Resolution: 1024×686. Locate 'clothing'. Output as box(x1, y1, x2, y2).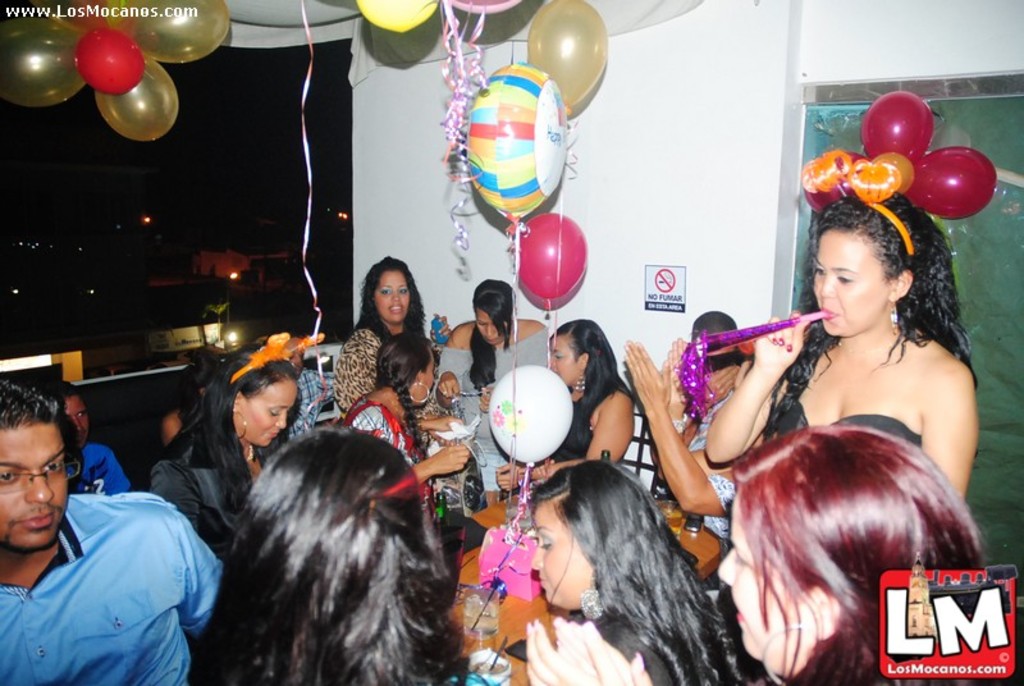
box(573, 607, 686, 685).
